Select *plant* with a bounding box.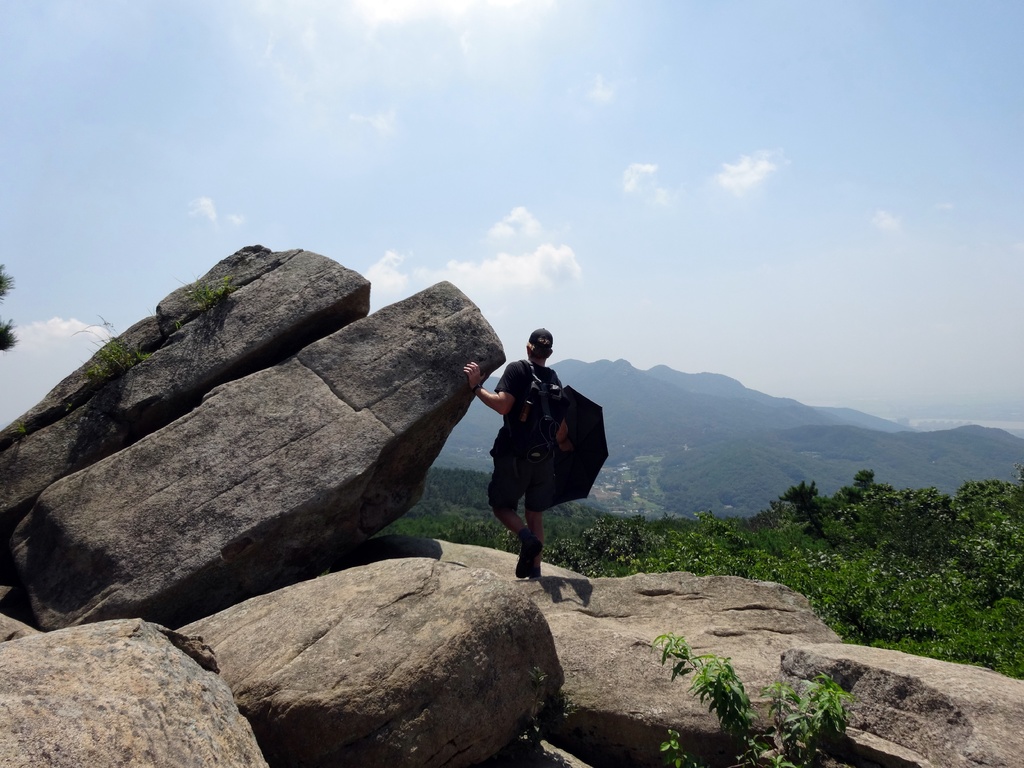
bbox(514, 658, 586, 752).
